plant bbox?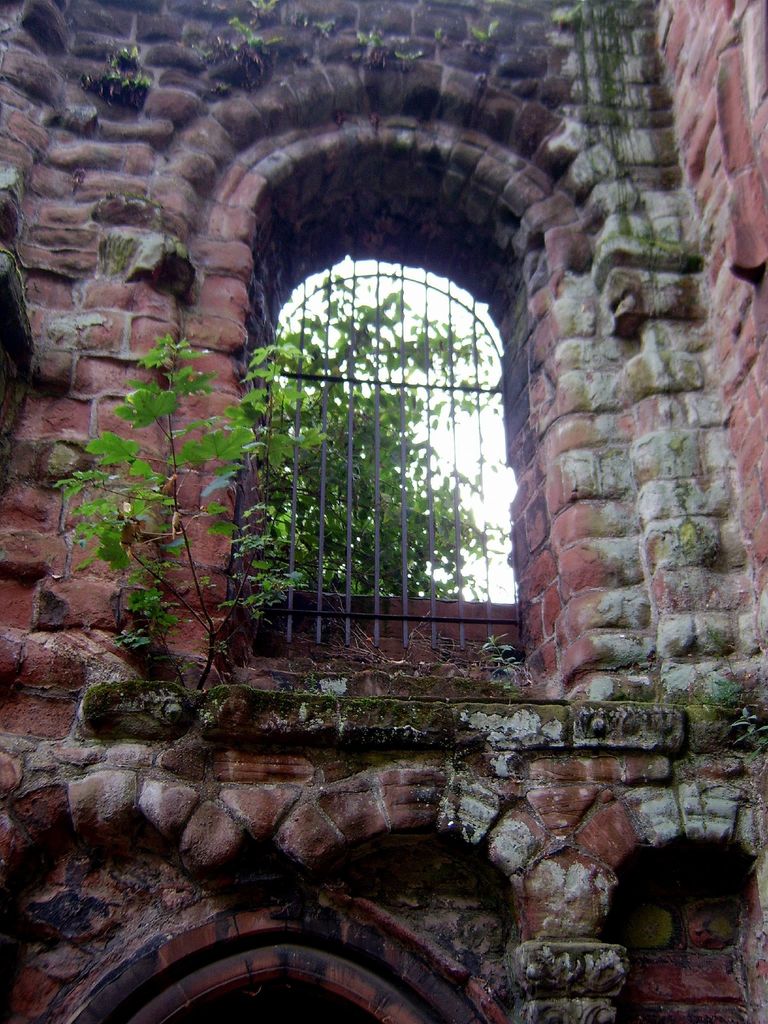
[x1=45, y1=328, x2=280, y2=697]
